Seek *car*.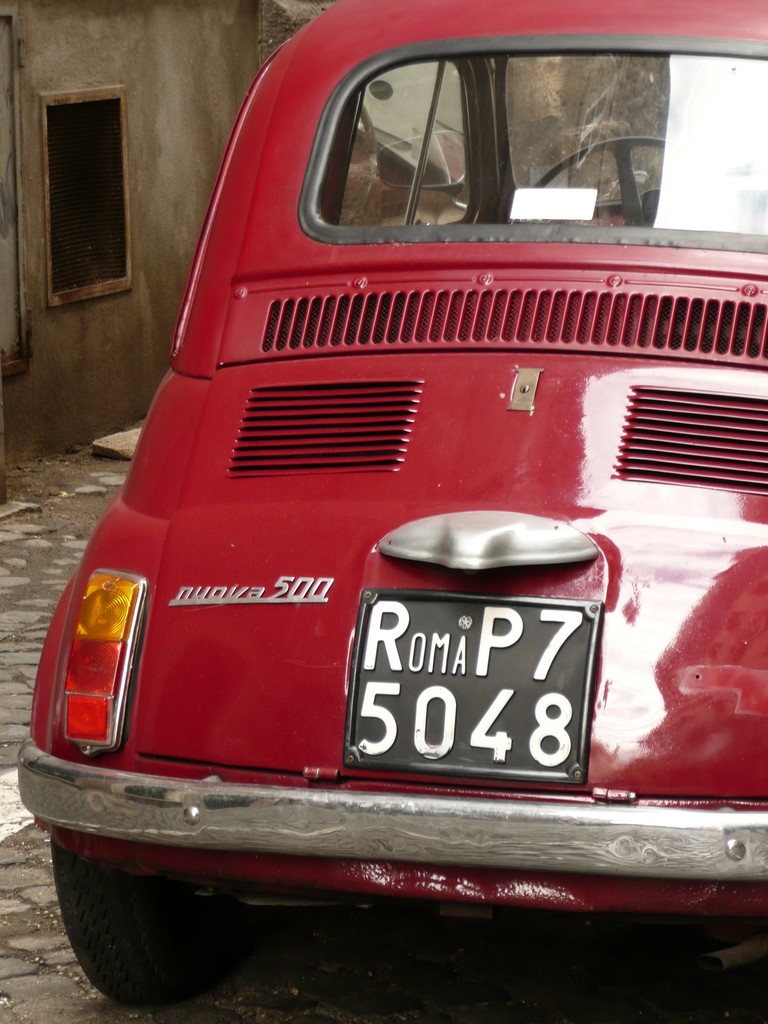
box(11, 6, 767, 1001).
